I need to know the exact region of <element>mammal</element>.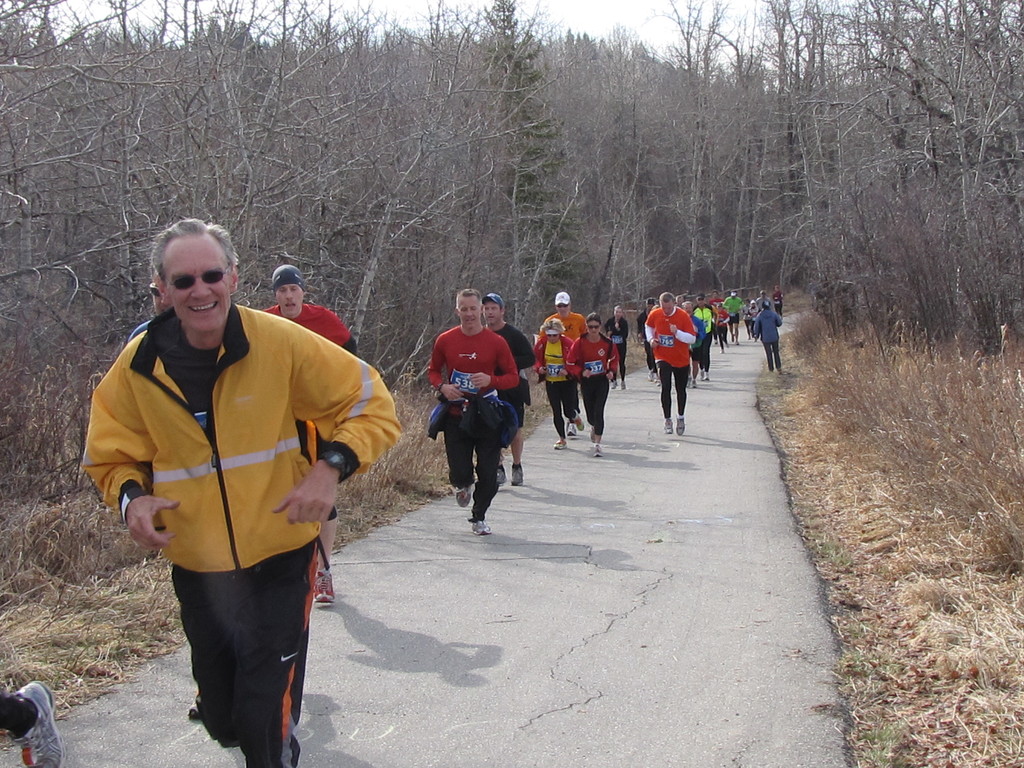
Region: [80,221,397,767].
